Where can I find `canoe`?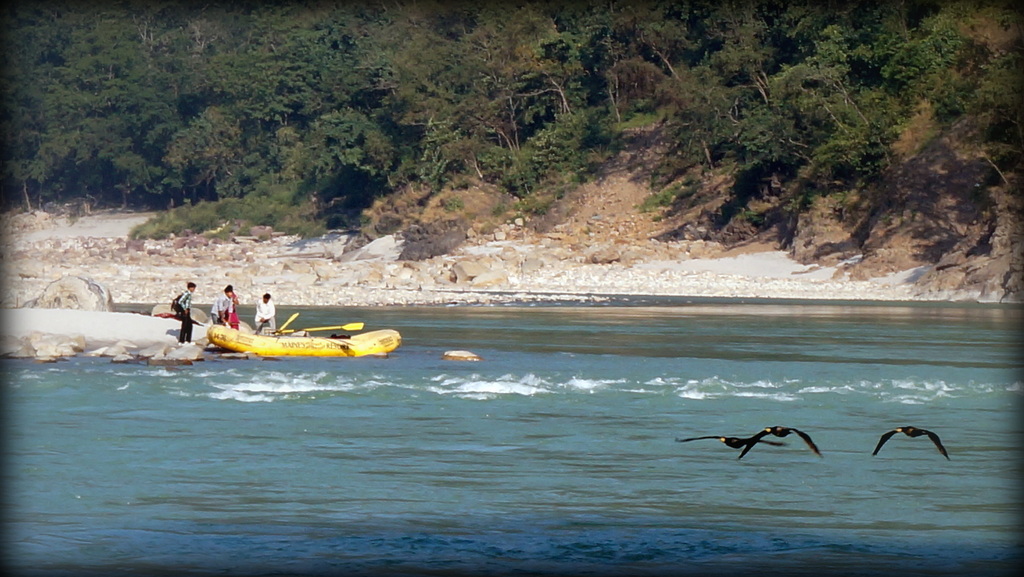
You can find it at 198, 289, 346, 359.
